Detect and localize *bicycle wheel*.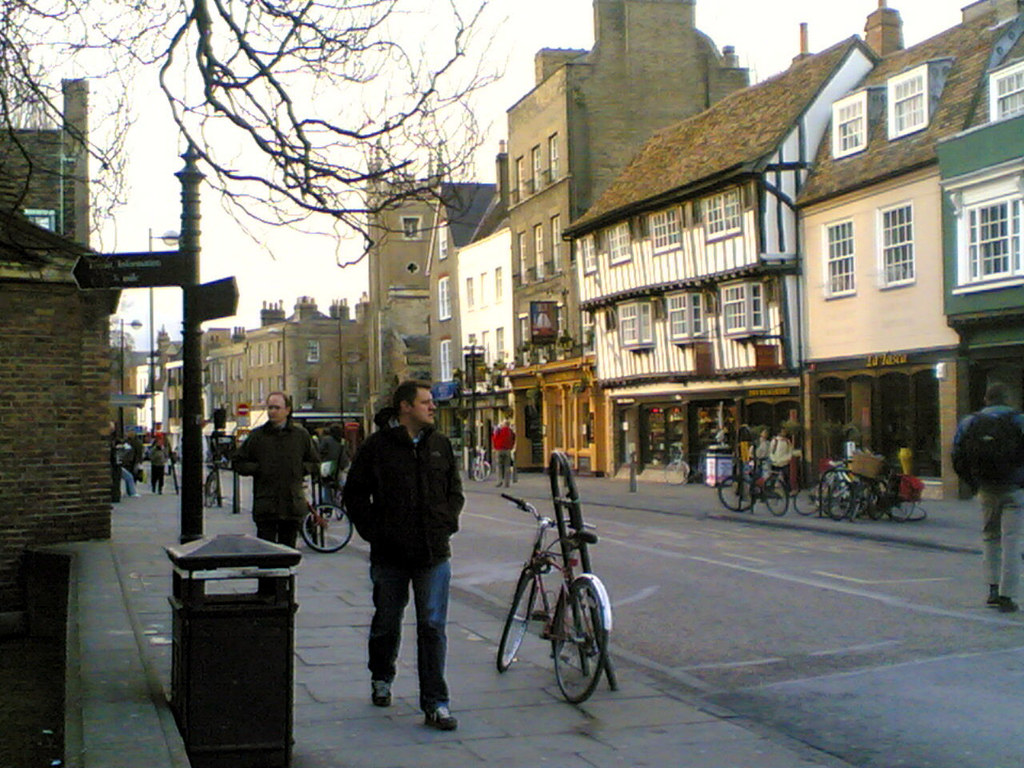
Localized at x1=331, y1=484, x2=350, y2=518.
